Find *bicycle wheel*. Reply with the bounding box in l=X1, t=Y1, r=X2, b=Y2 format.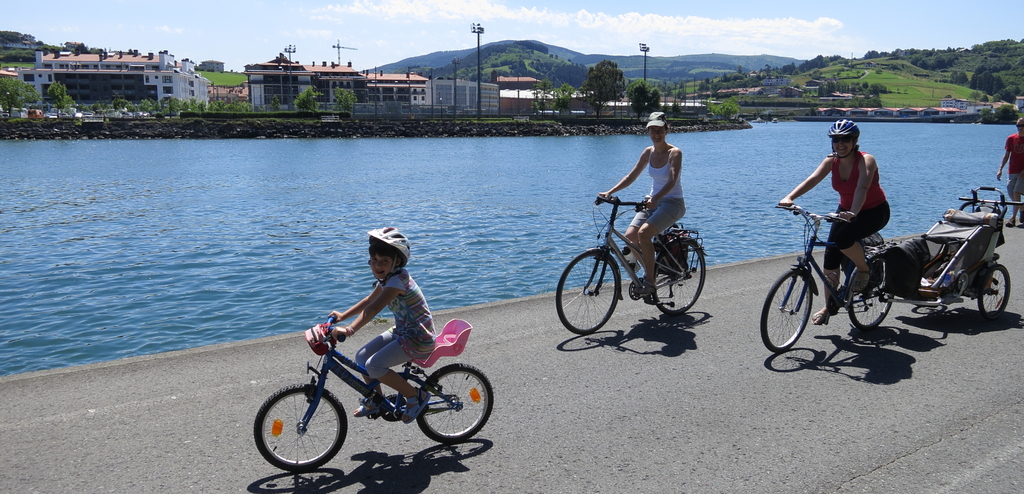
l=650, t=236, r=706, b=316.
